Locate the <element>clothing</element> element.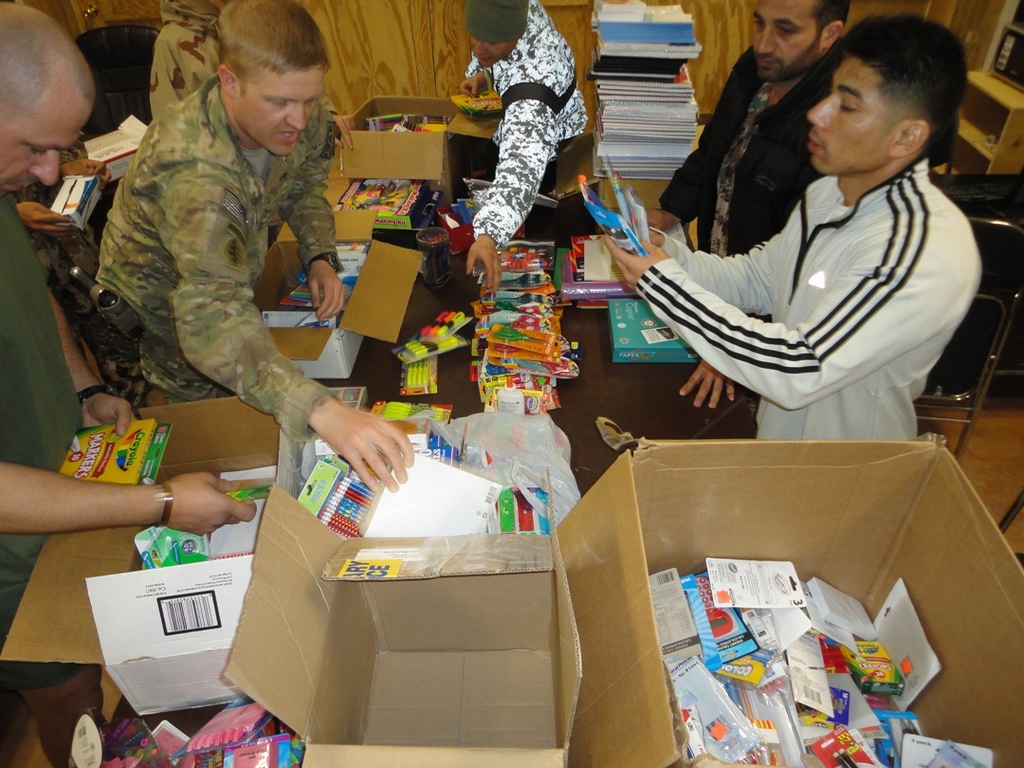
Element bbox: 84, 64, 349, 445.
